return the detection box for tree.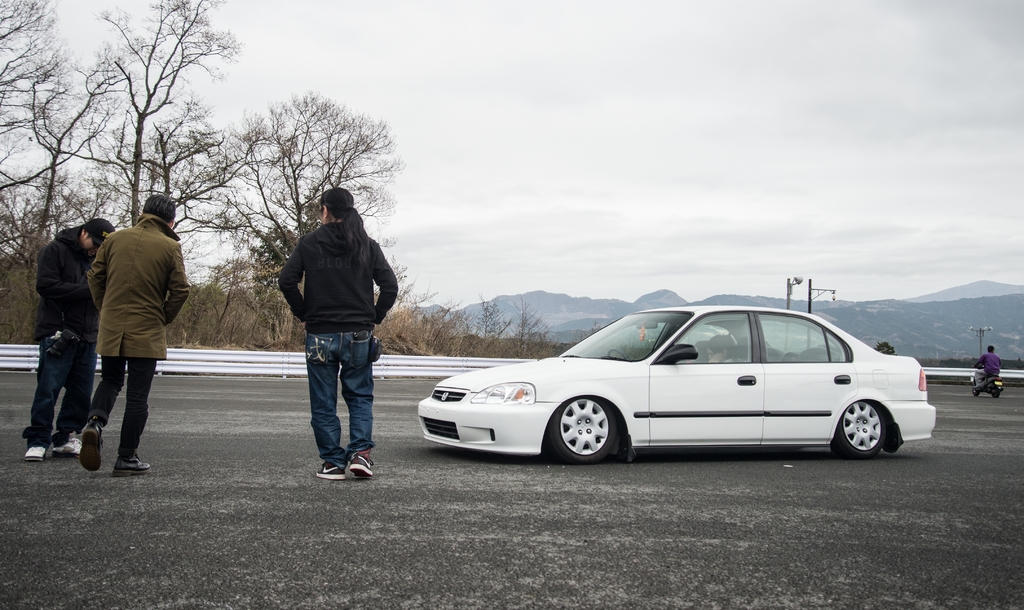
(left=85, top=0, right=225, bottom=220).
